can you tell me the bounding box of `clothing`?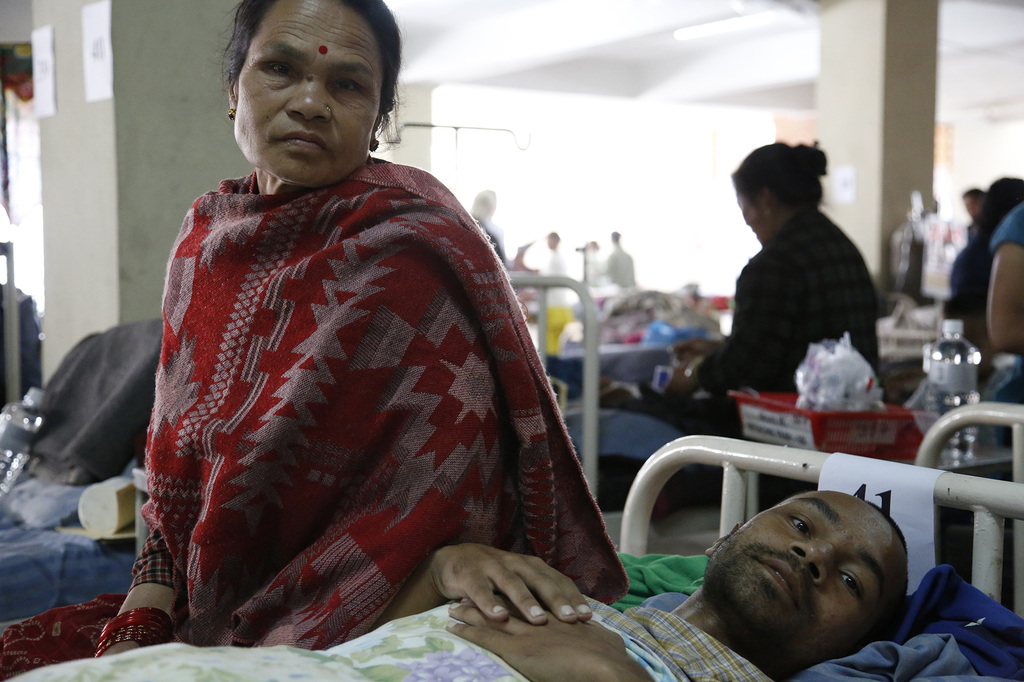
bbox=(604, 241, 635, 283).
